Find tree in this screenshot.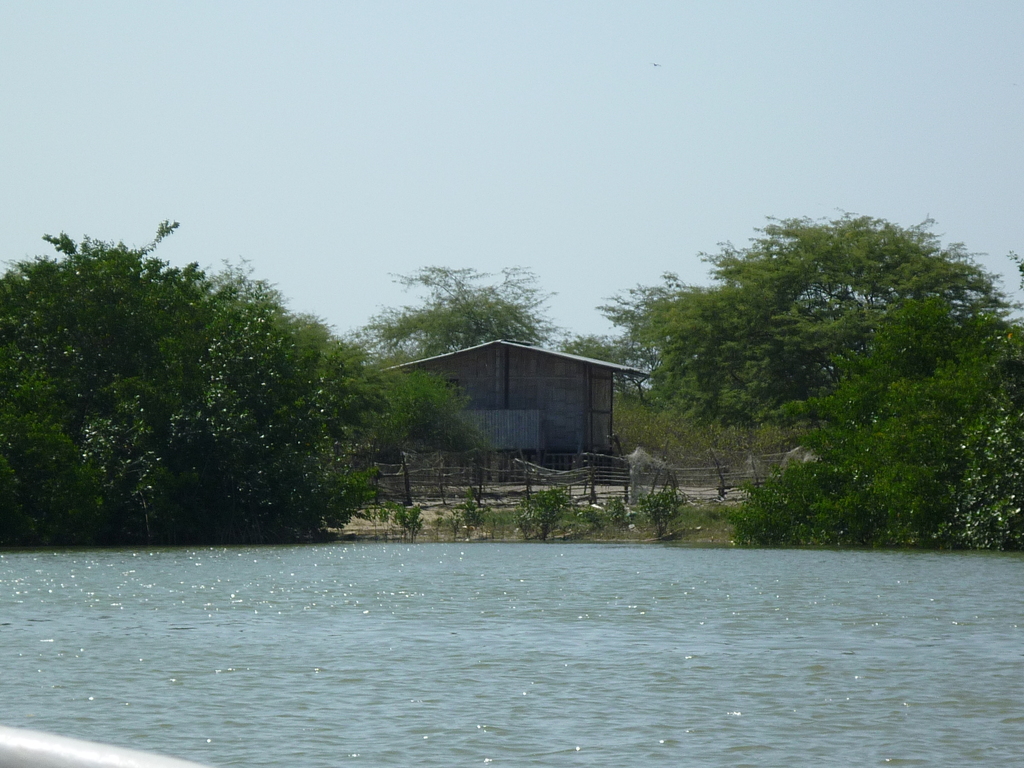
The bounding box for tree is detection(0, 214, 382, 542).
